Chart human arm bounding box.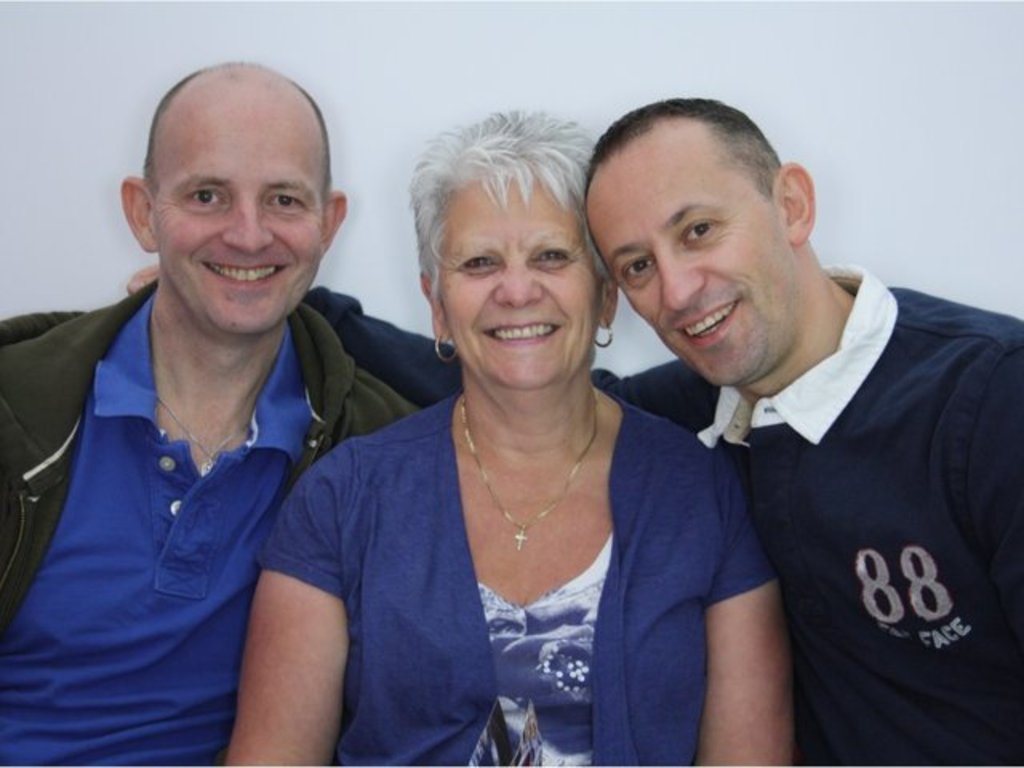
Charted: crop(958, 344, 1022, 643).
